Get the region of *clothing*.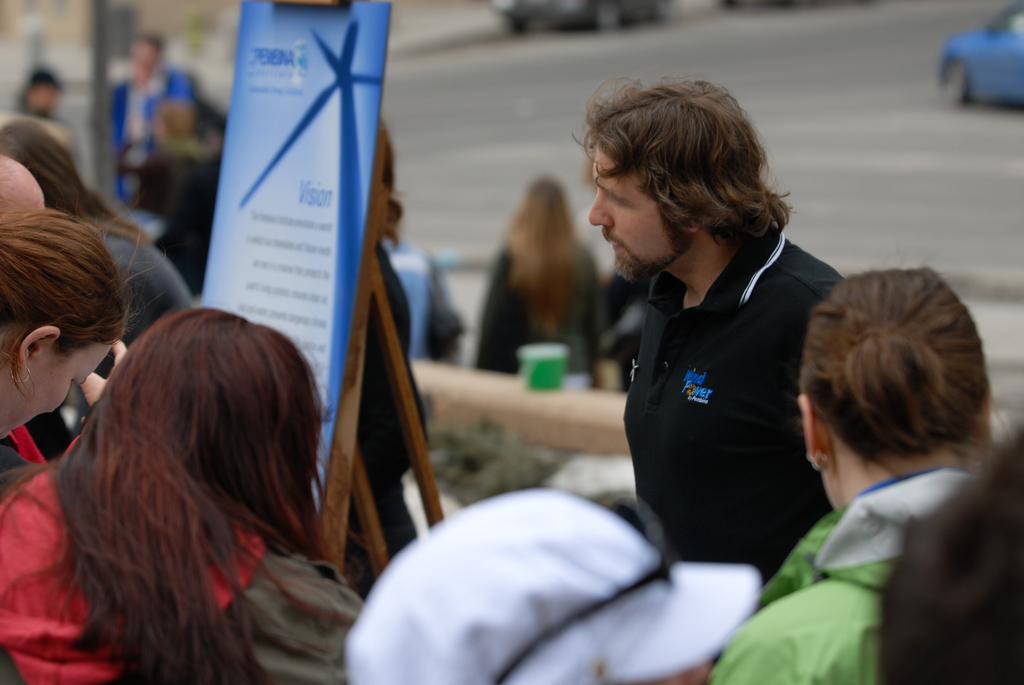
locate(707, 468, 984, 684).
